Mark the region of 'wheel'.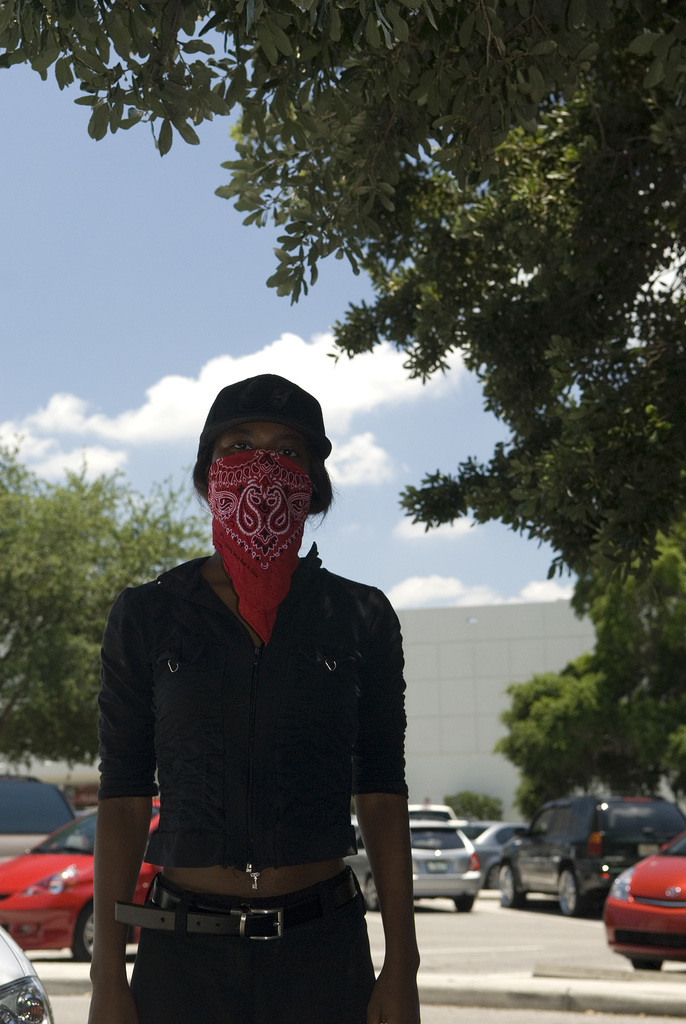
Region: Rect(455, 890, 480, 911).
